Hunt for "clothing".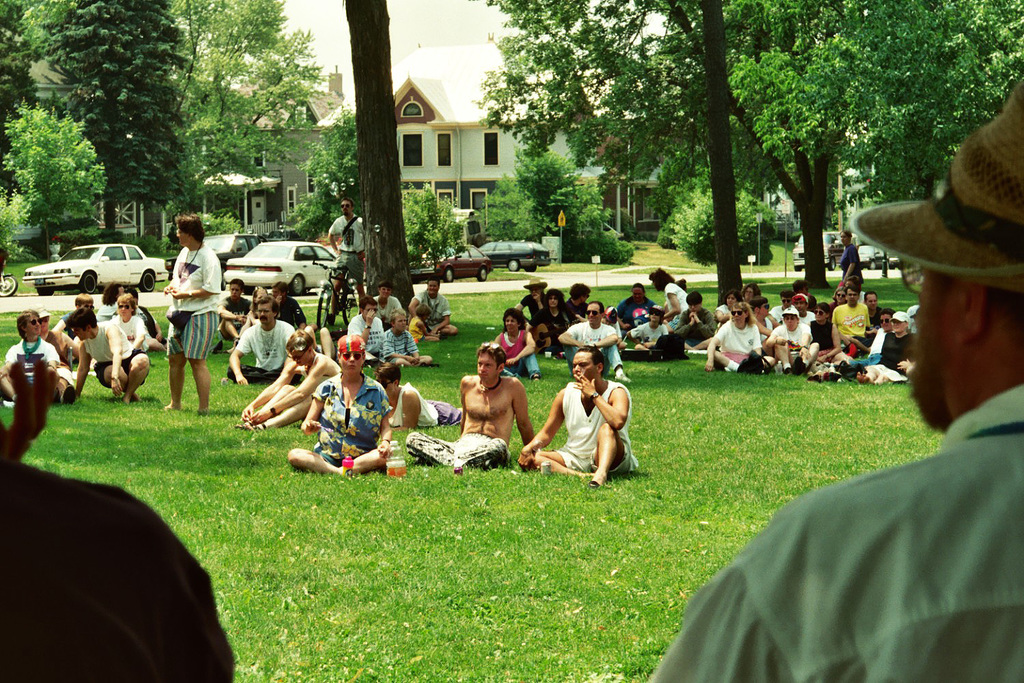
Hunted down at [712, 319, 760, 366].
